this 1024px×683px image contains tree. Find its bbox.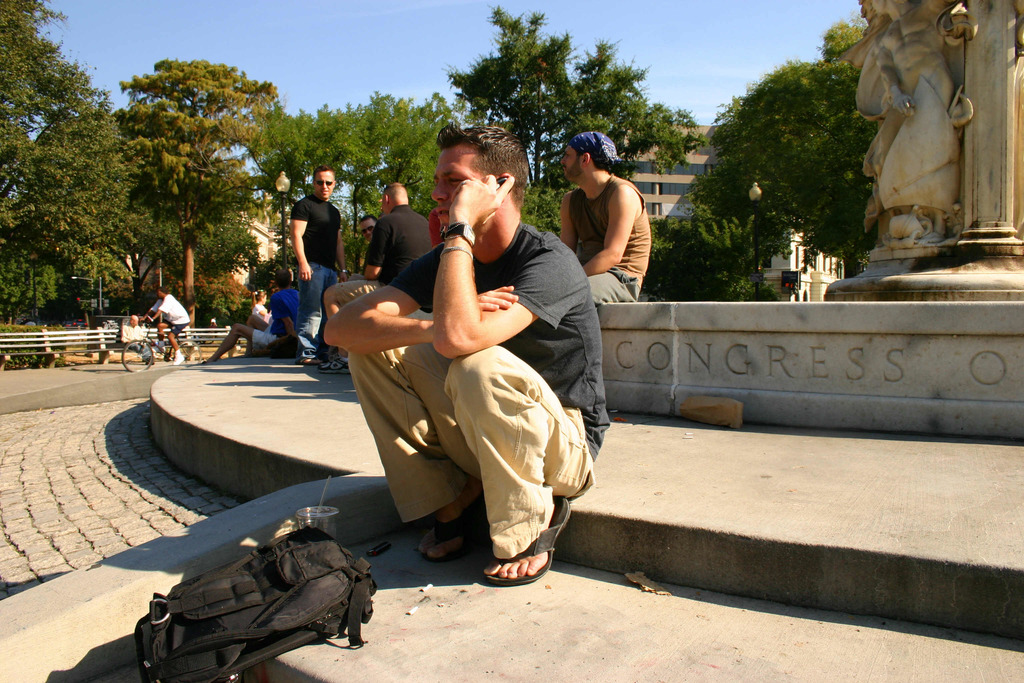
143 57 287 320.
